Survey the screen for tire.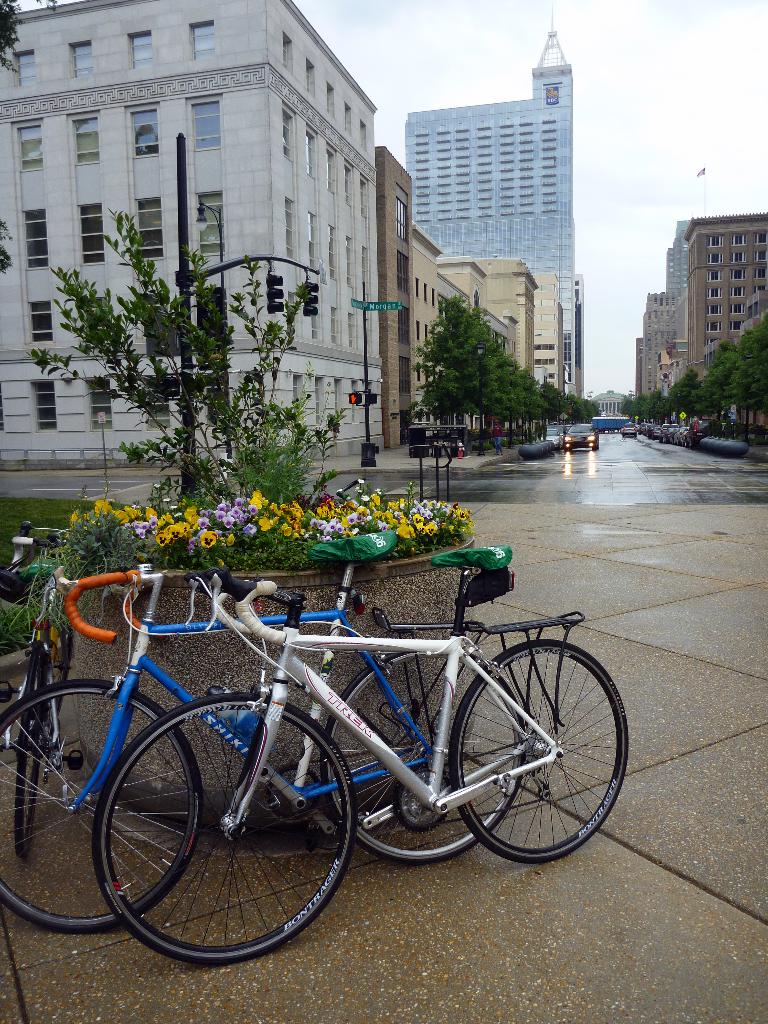
Survey found: [left=323, top=652, right=524, bottom=862].
